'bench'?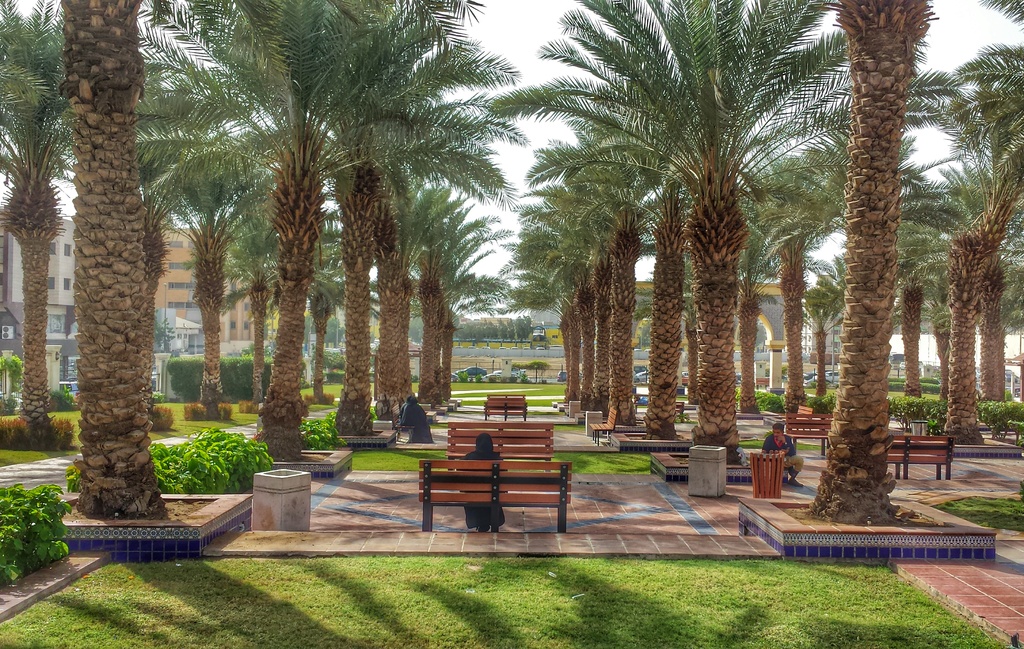
<box>447,424,553,468</box>
